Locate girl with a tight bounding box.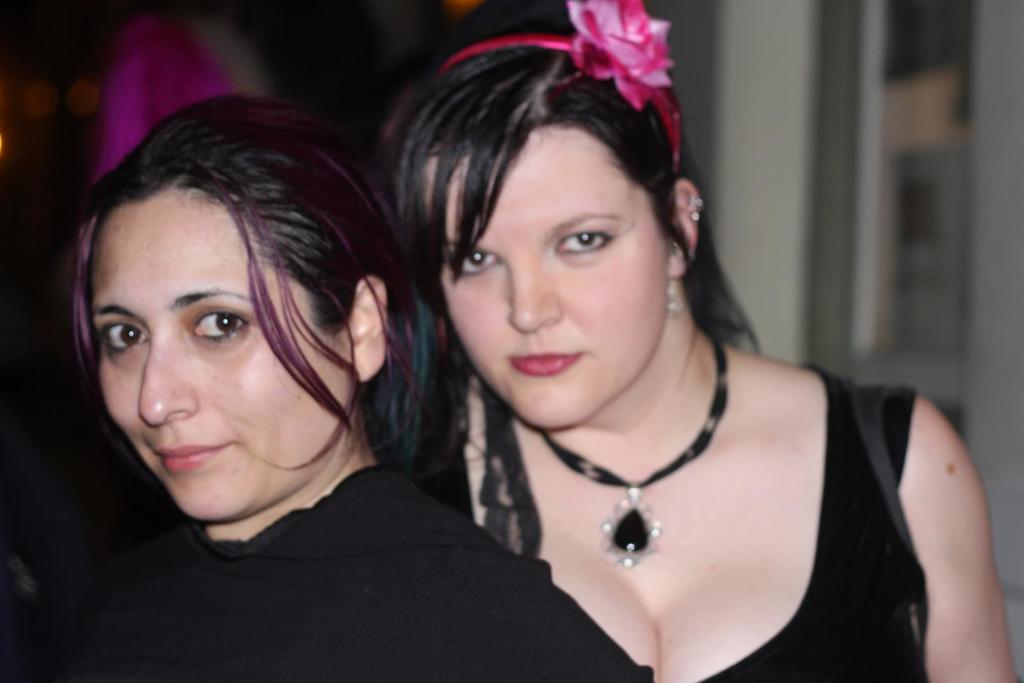
362,0,1023,682.
